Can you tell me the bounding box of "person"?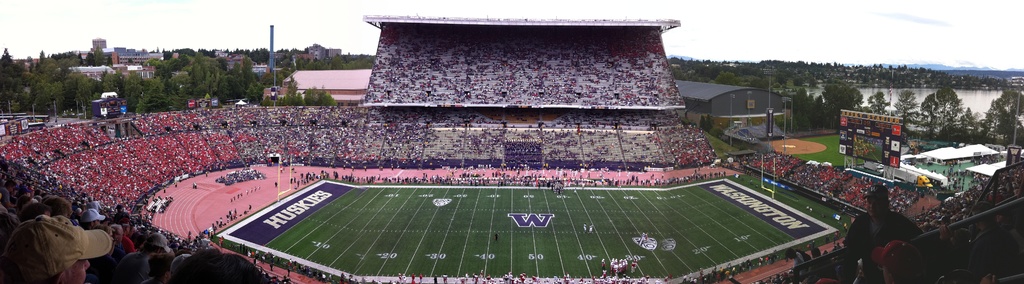
3 220 110 283.
